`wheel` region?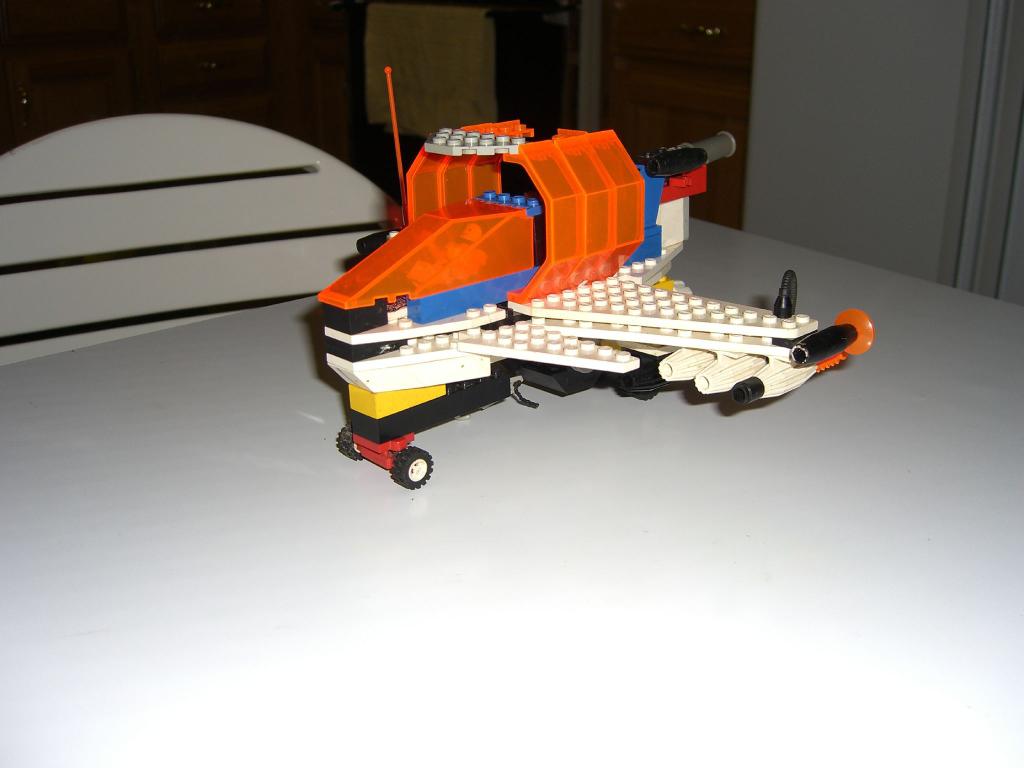
bbox=(334, 420, 356, 455)
